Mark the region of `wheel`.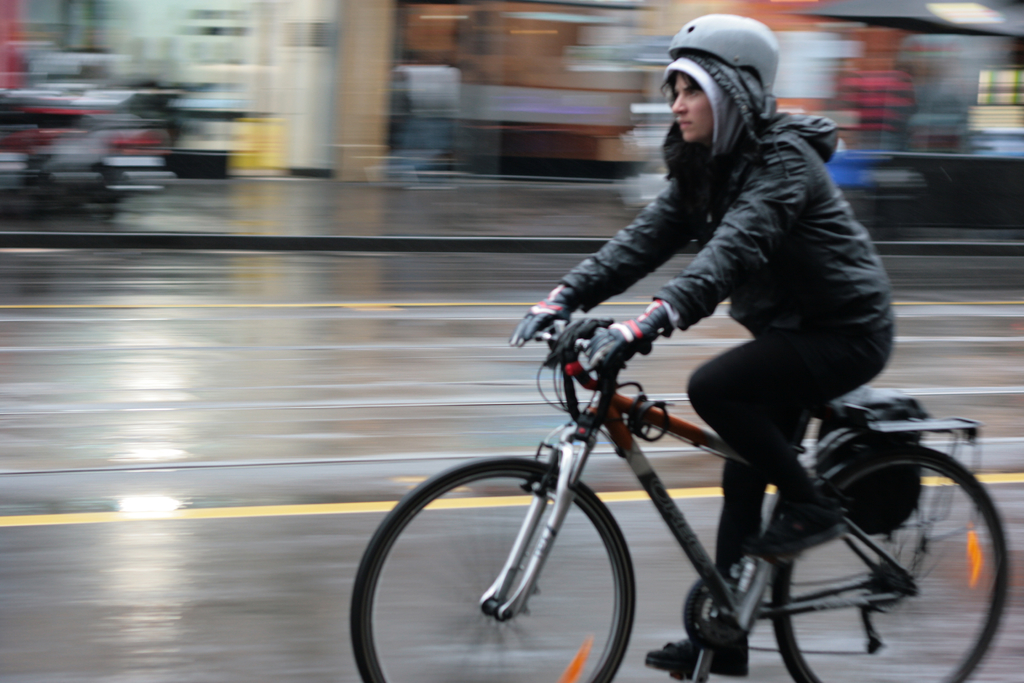
Region: pyautogui.locateOnScreen(373, 469, 630, 657).
